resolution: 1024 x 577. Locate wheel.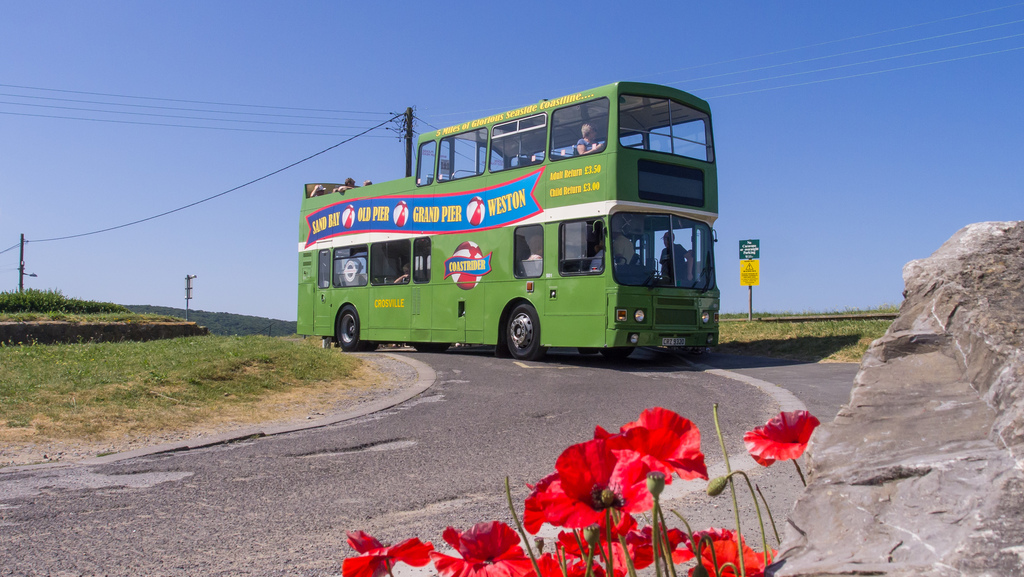
crop(438, 343, 451, 353).
